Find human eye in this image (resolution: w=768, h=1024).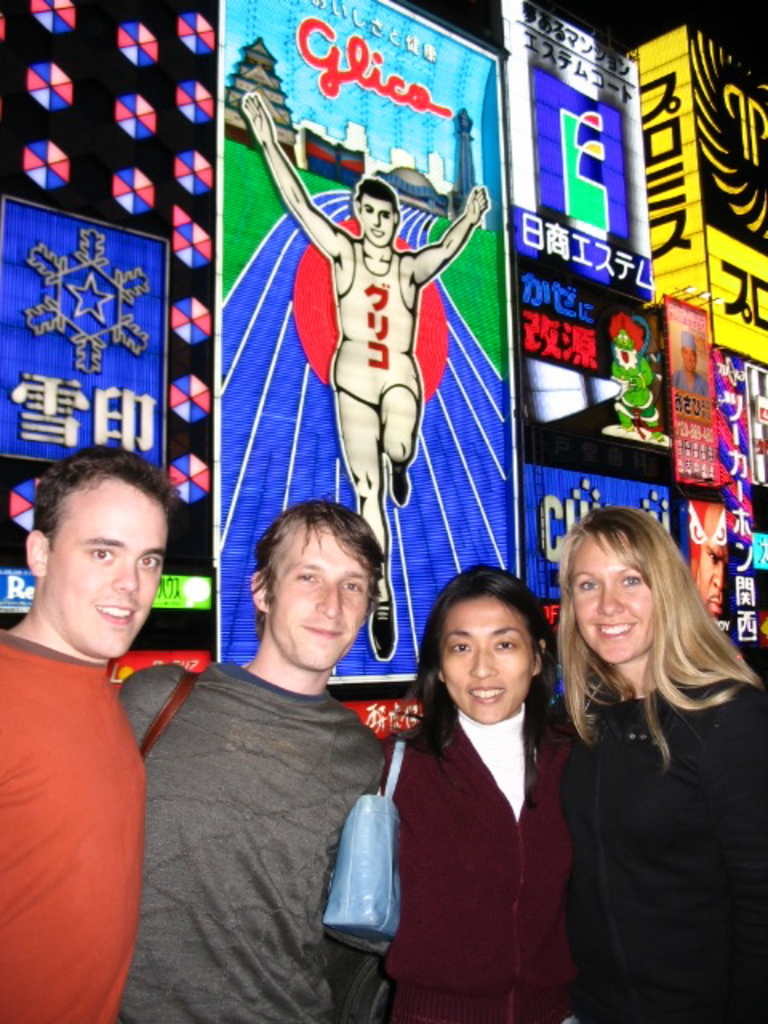
[x1=339, y1=576, x2=362, y2=595].
